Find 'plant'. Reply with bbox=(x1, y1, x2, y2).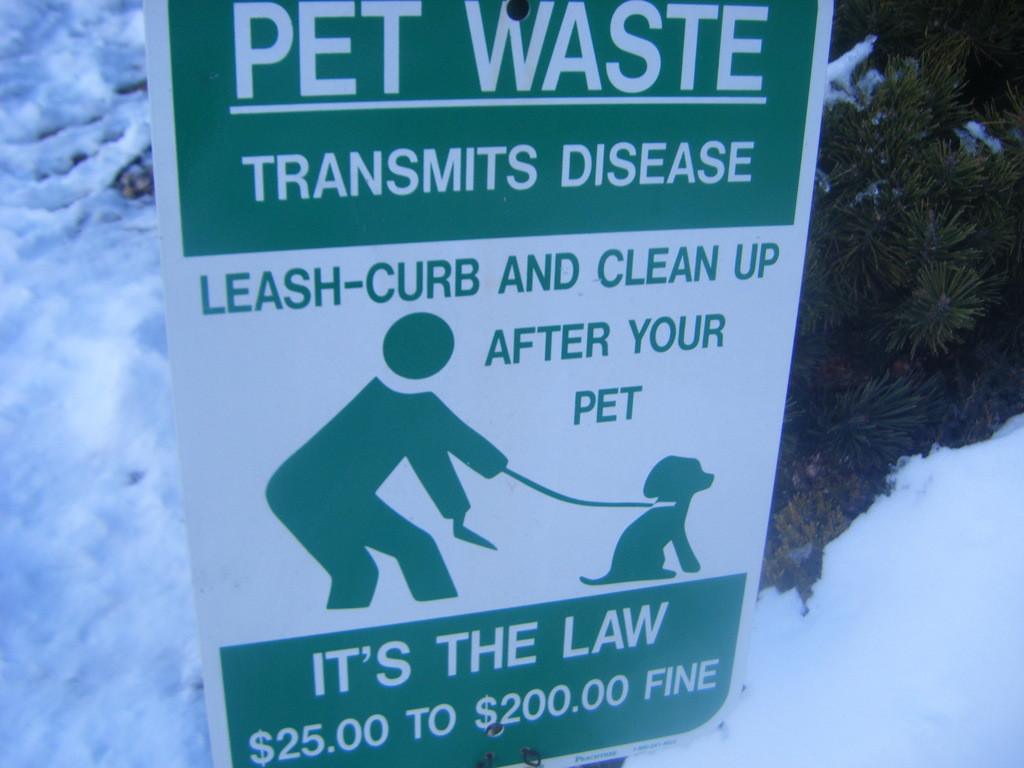
bbox=(799, 40, 994, 355).
